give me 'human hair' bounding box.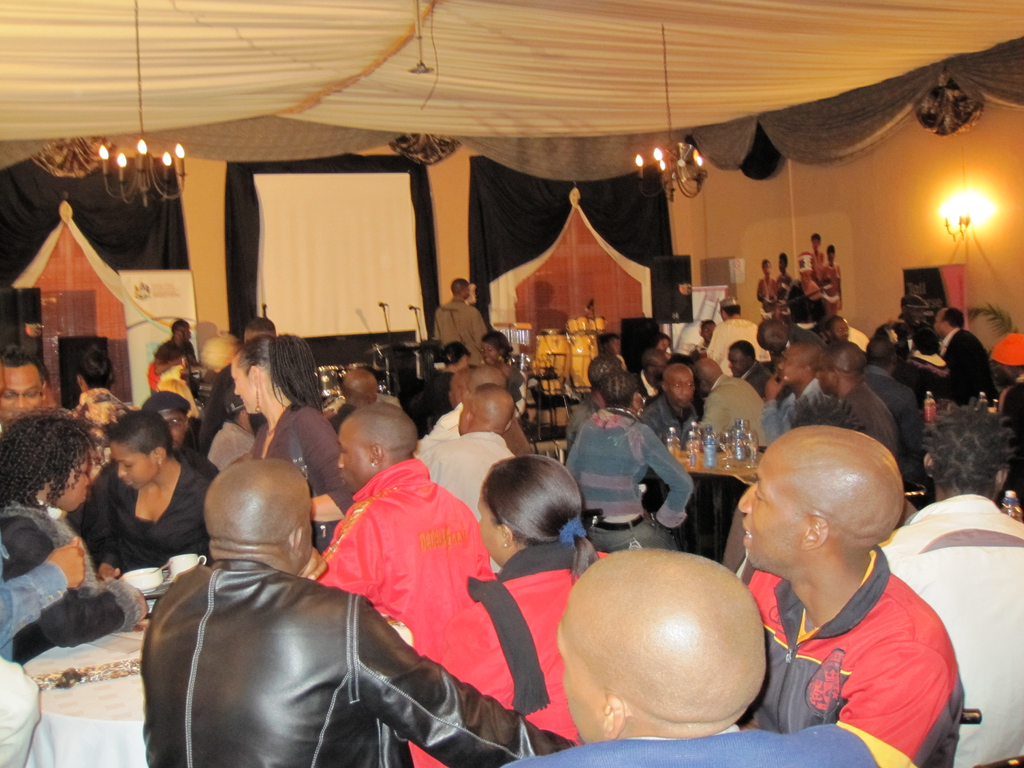
x1=721 y1=301 x2=743 y2=320.
